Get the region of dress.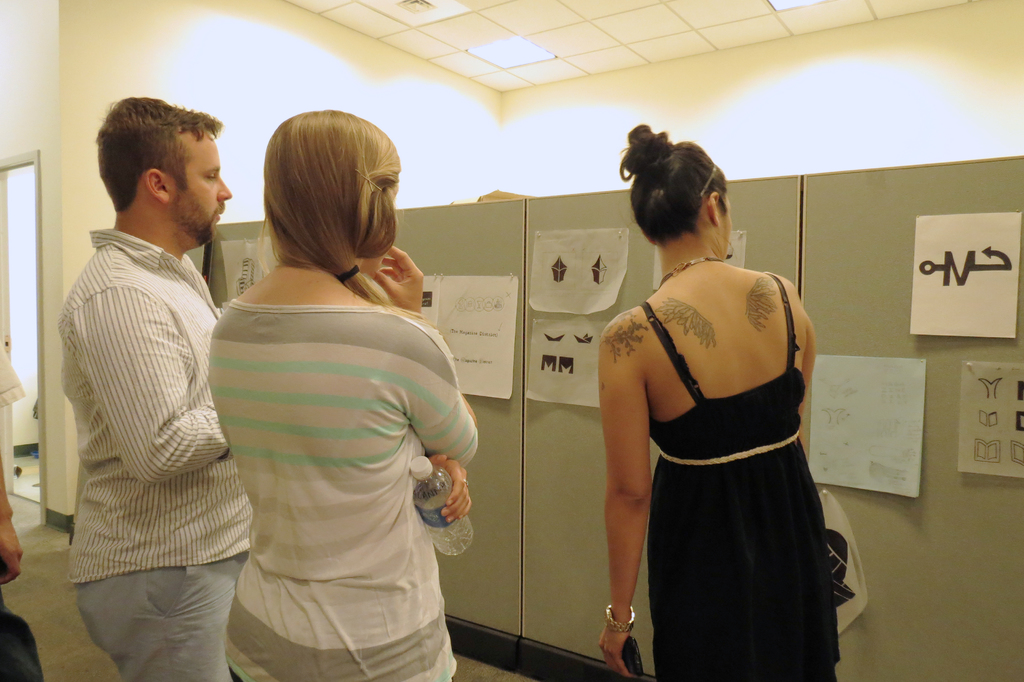
<region>641, 271, 840, 681</region>.
